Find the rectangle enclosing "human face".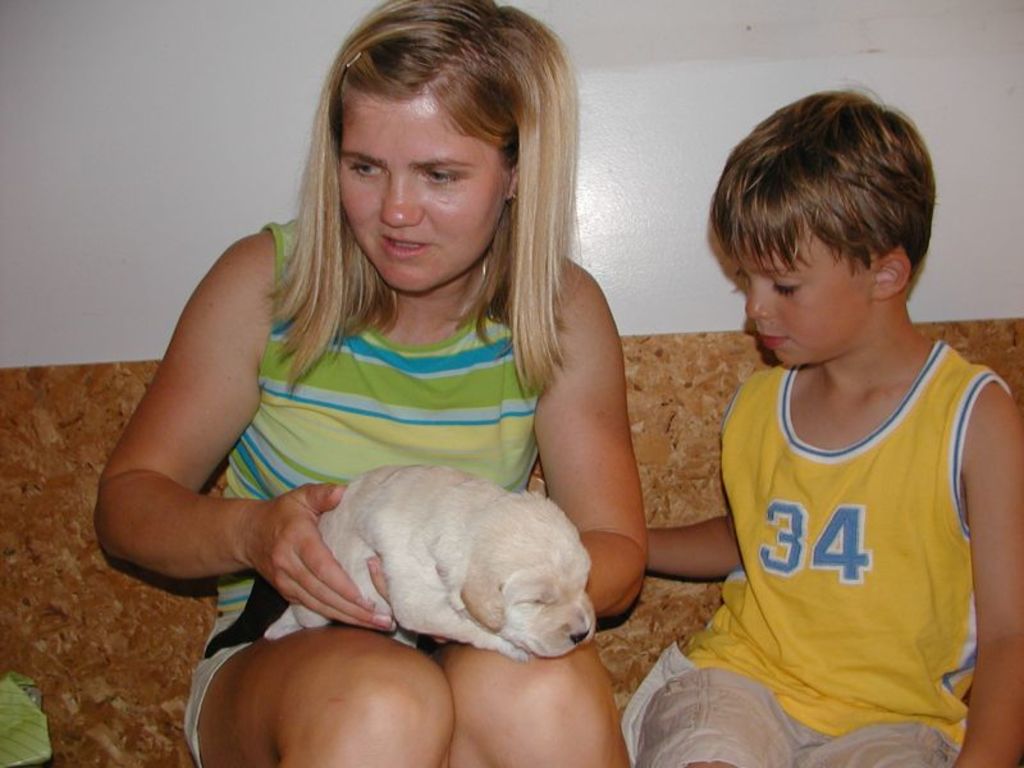
rect(735, 229, 877, 364).
